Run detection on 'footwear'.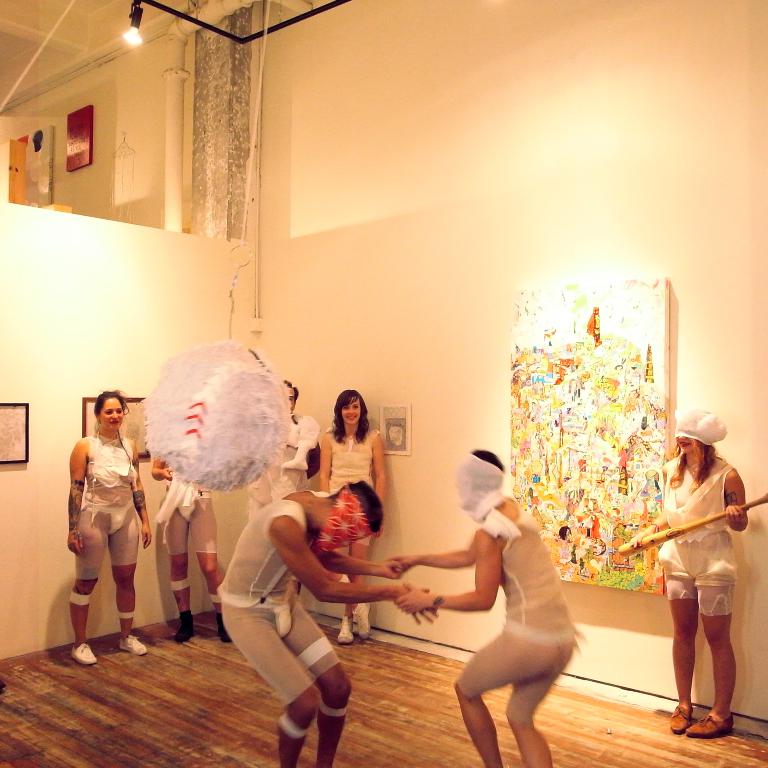
Result: (116,633,153,658).
